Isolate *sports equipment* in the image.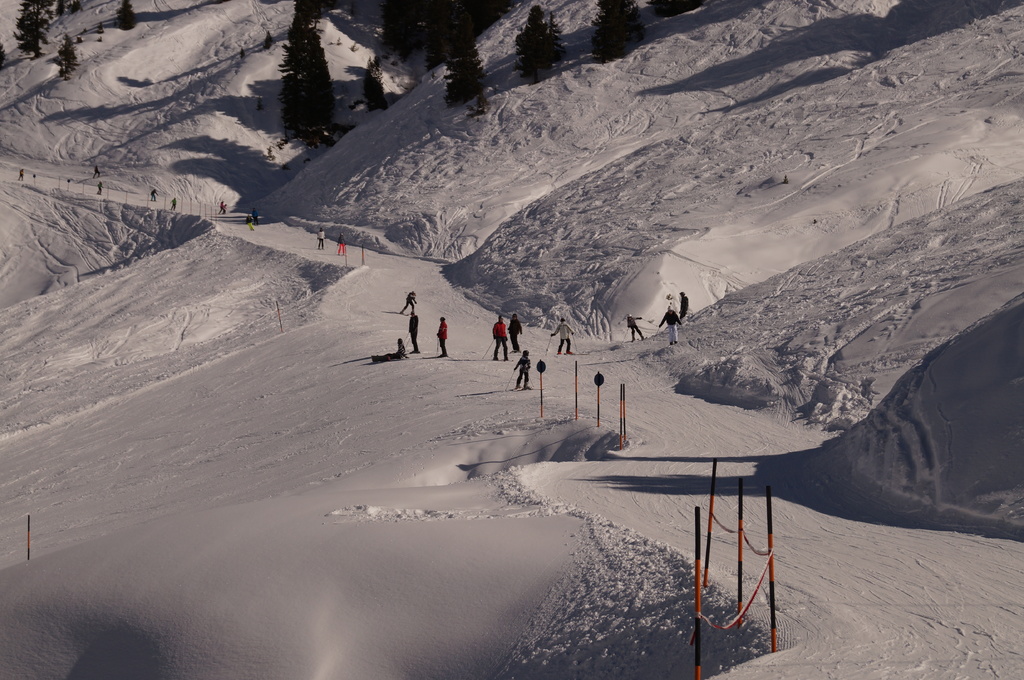
Isolated region: rect(625, 312, 633, 321).
